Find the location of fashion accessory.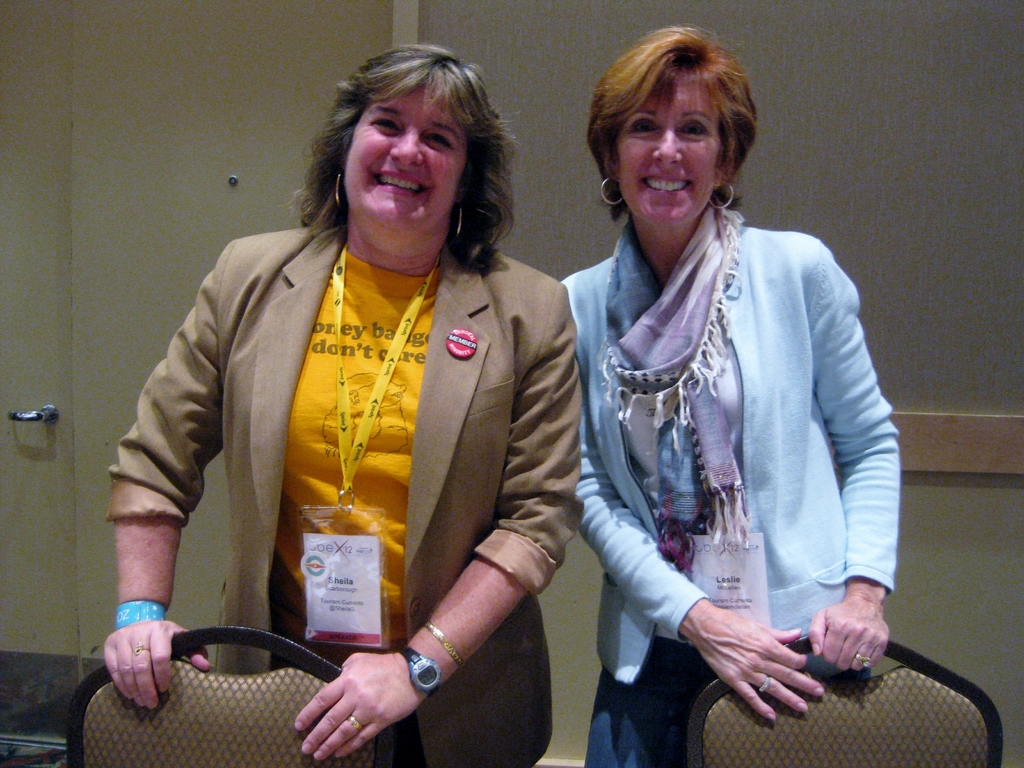
Location: crop(756, 673, 775, 696).
